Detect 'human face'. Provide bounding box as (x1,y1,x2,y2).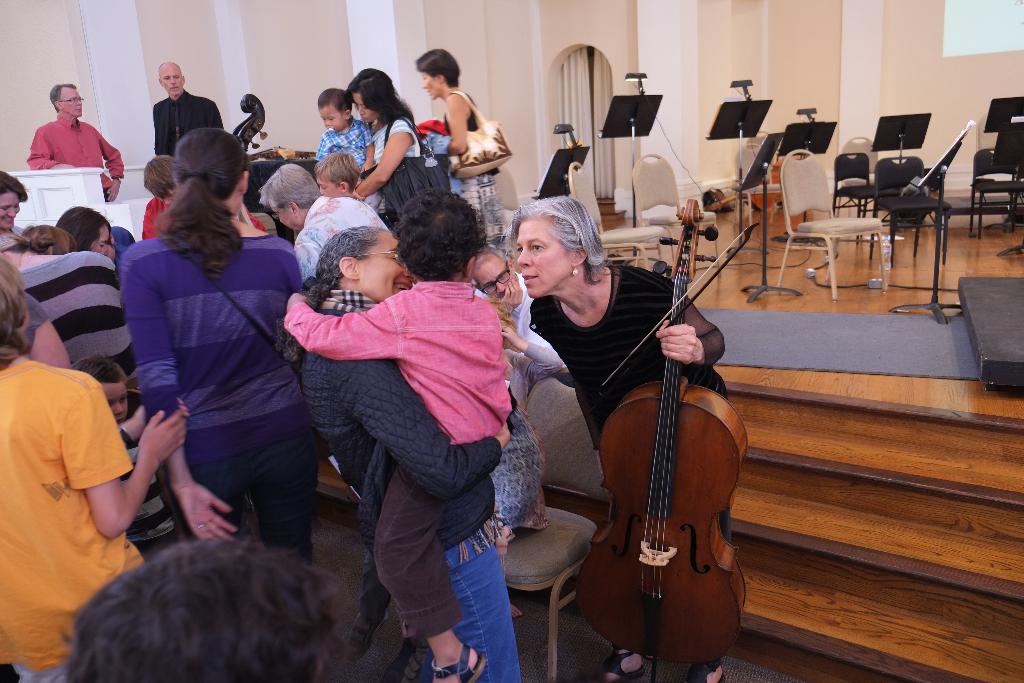
(163,68,185,98).
